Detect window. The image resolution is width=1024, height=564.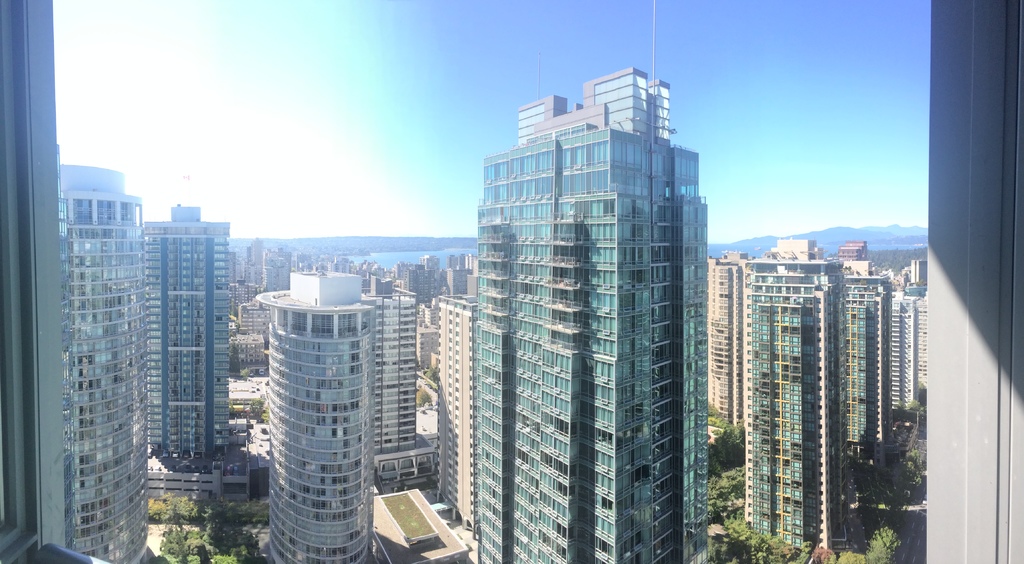
box=[819, 451, 824, 458].
